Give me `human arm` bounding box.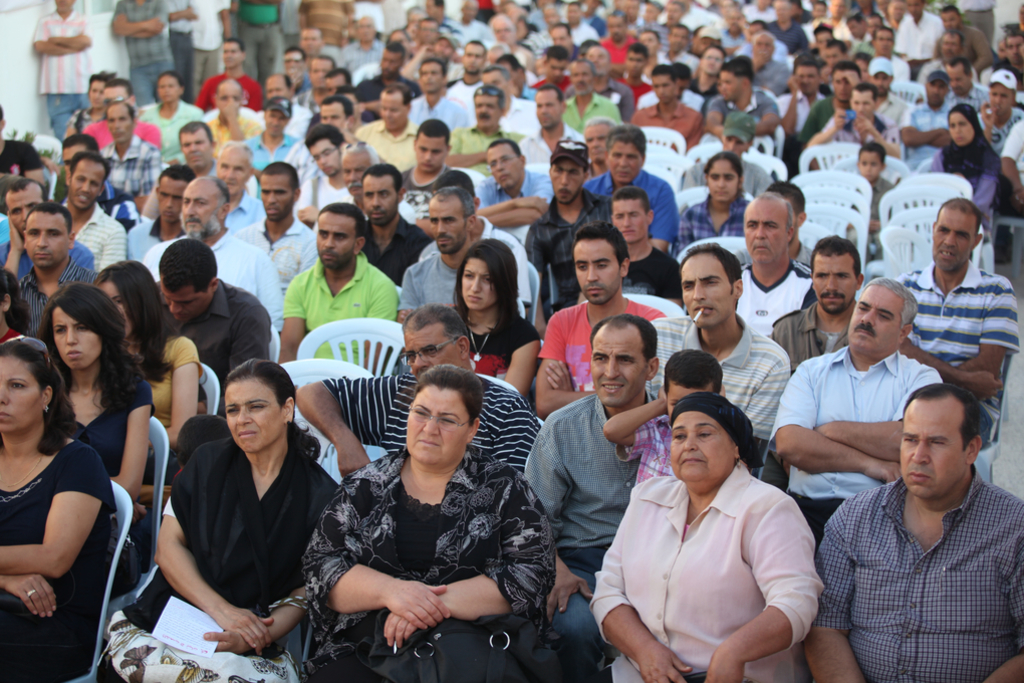
{"left": 3, "top": 213, "right": 30, "bottom": 278}.
